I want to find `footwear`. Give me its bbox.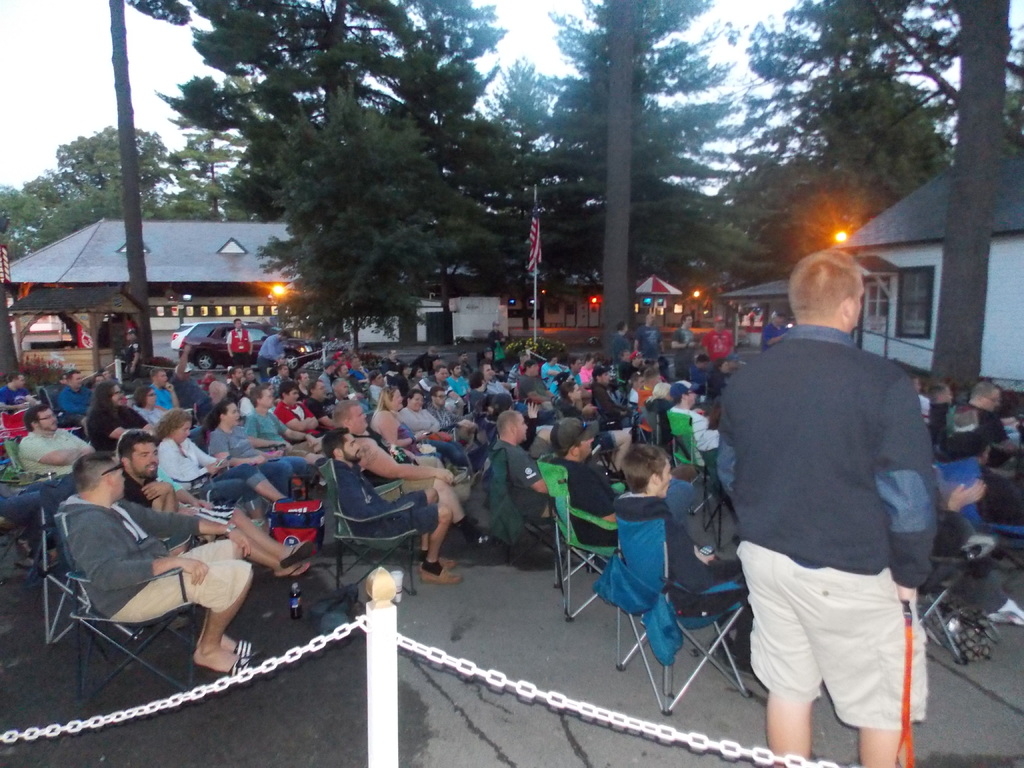
943 617 966 667.
